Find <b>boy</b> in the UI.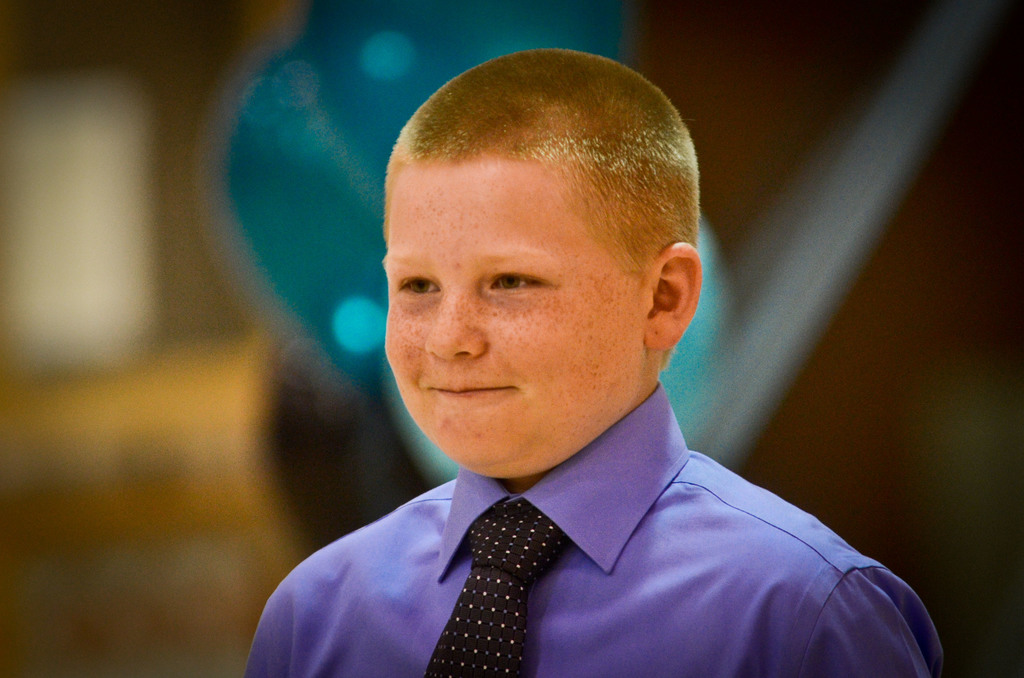
UI element at detection(259, 38, 884, 670).
